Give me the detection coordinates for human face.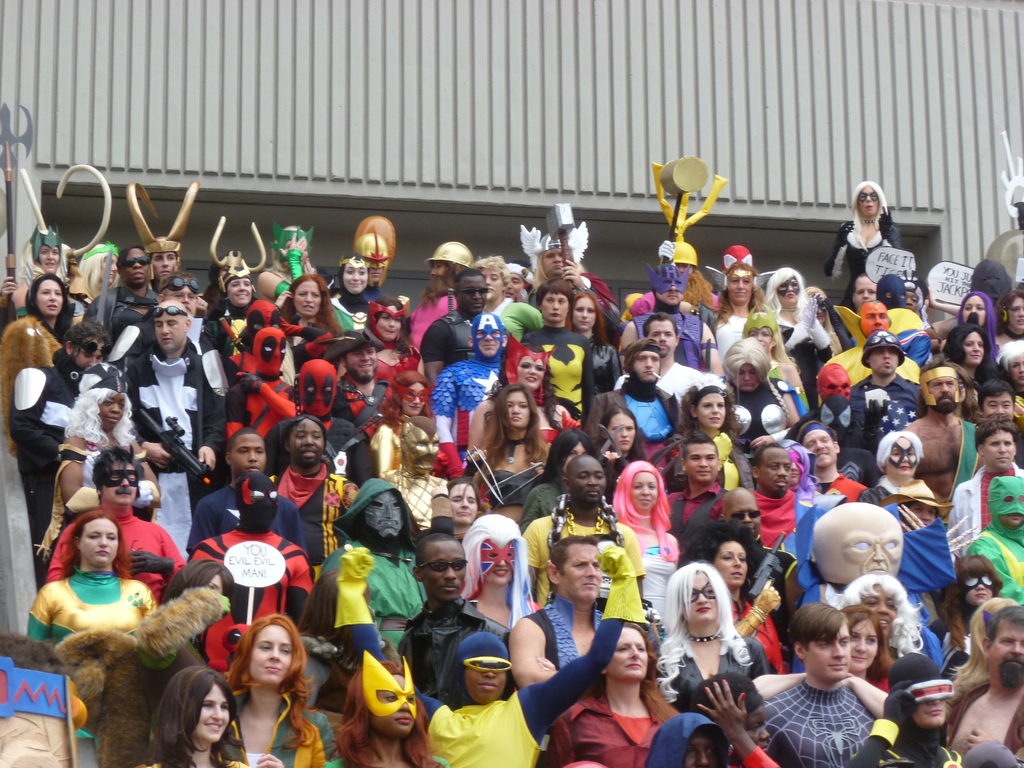
<box>430,259,467,287</box>.
